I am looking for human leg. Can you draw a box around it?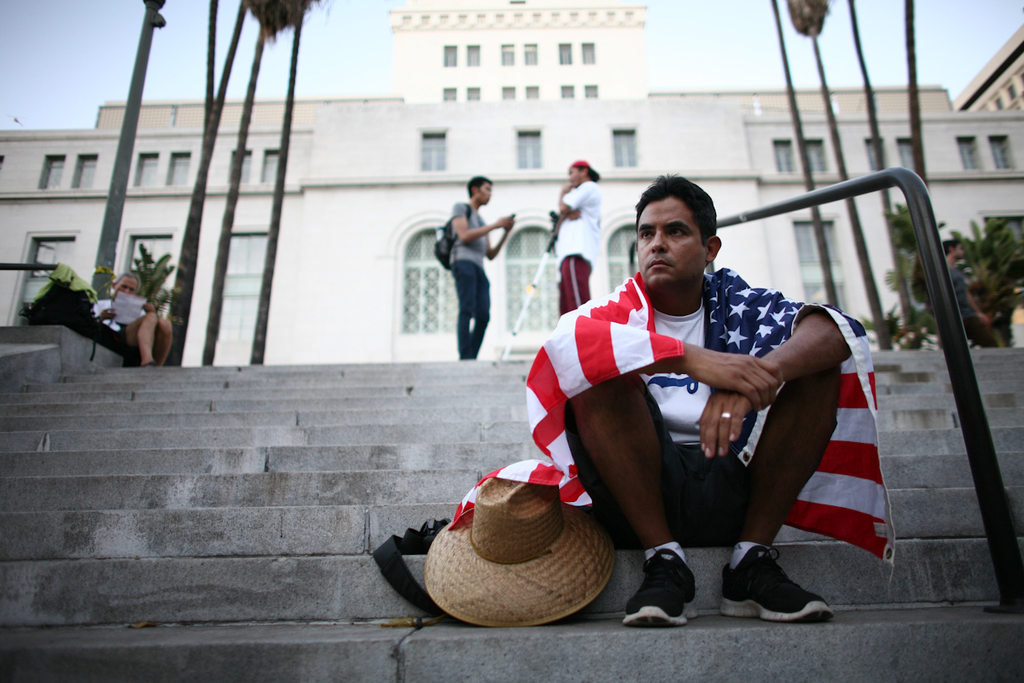
Sure, the bounding box is (454, 258, 476, 356).
